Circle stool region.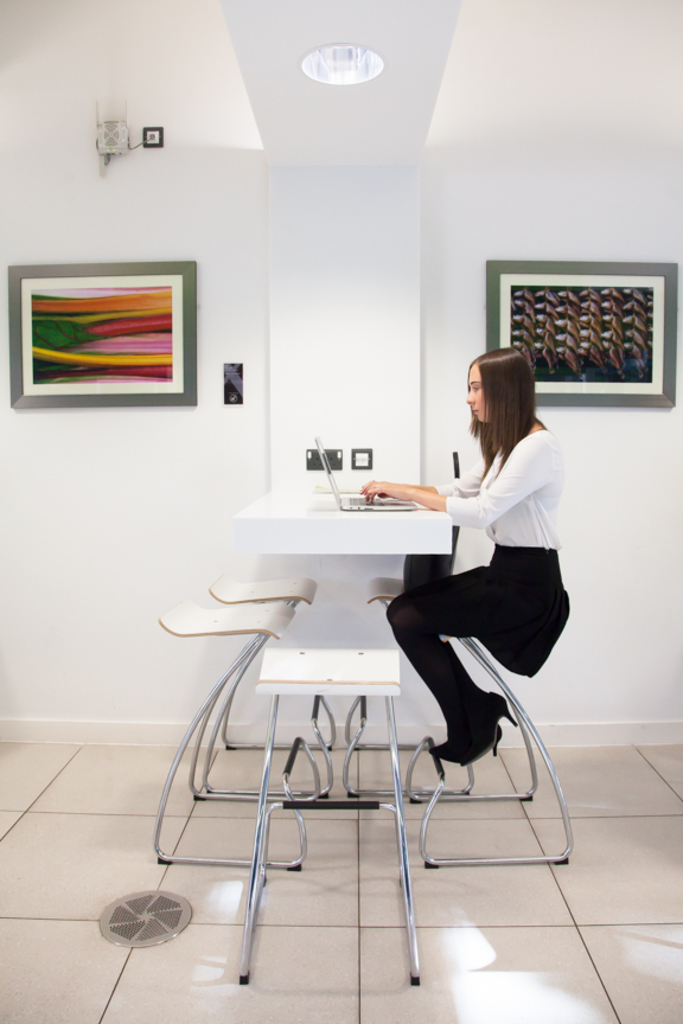
Region: box=[228, 647, 421, 986].
